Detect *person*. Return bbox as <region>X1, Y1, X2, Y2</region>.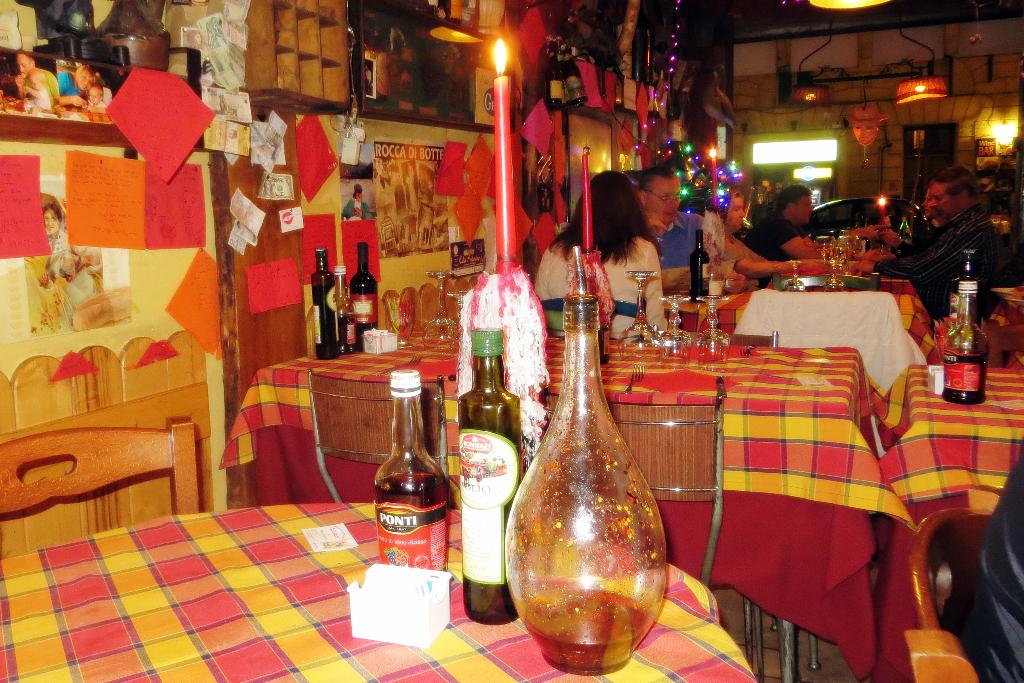
<region>38, 191, 114, 333</region>.
